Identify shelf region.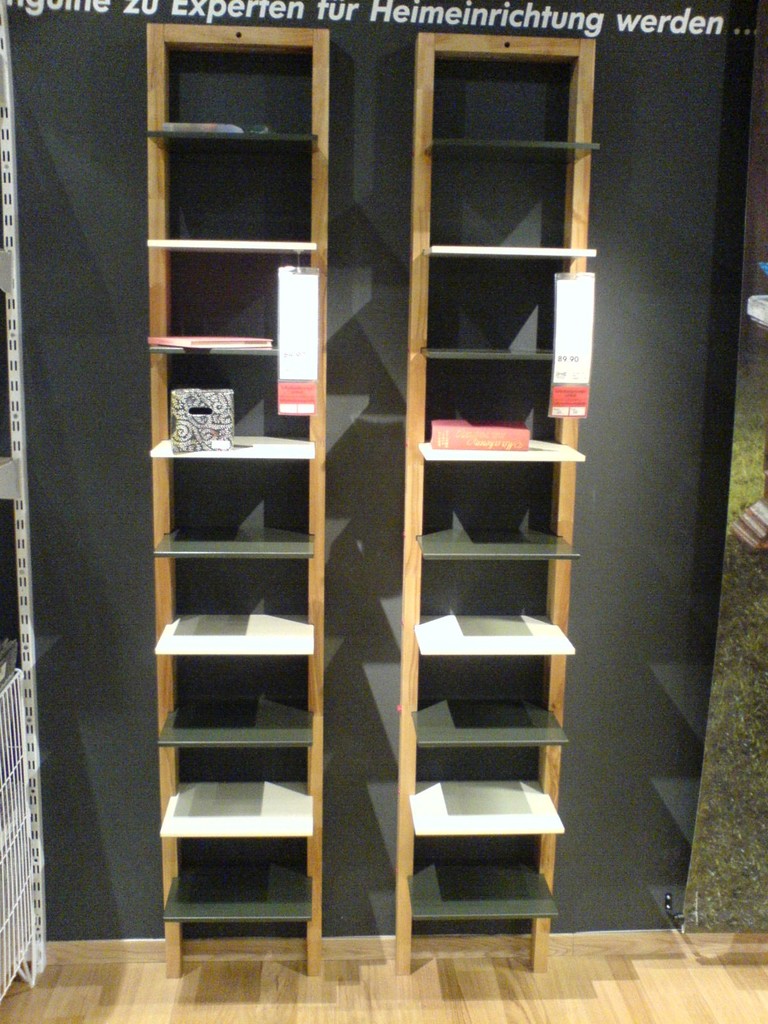
Region: (140,20,331,980).
